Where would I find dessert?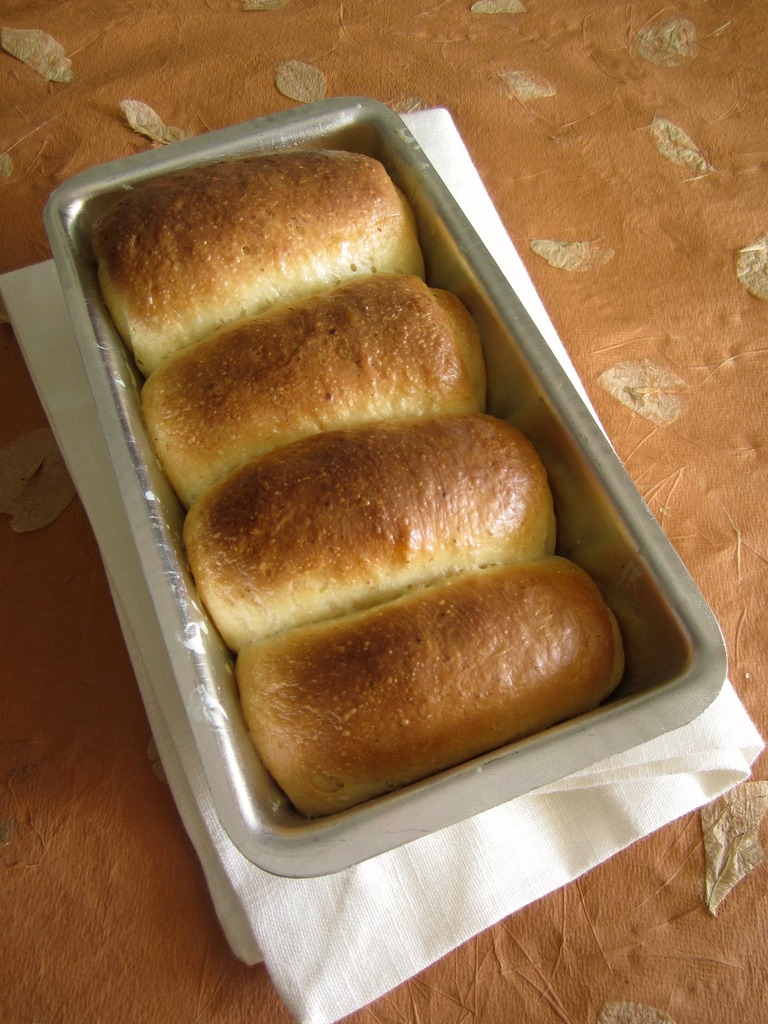
At region(139, 275, 488, 500).
